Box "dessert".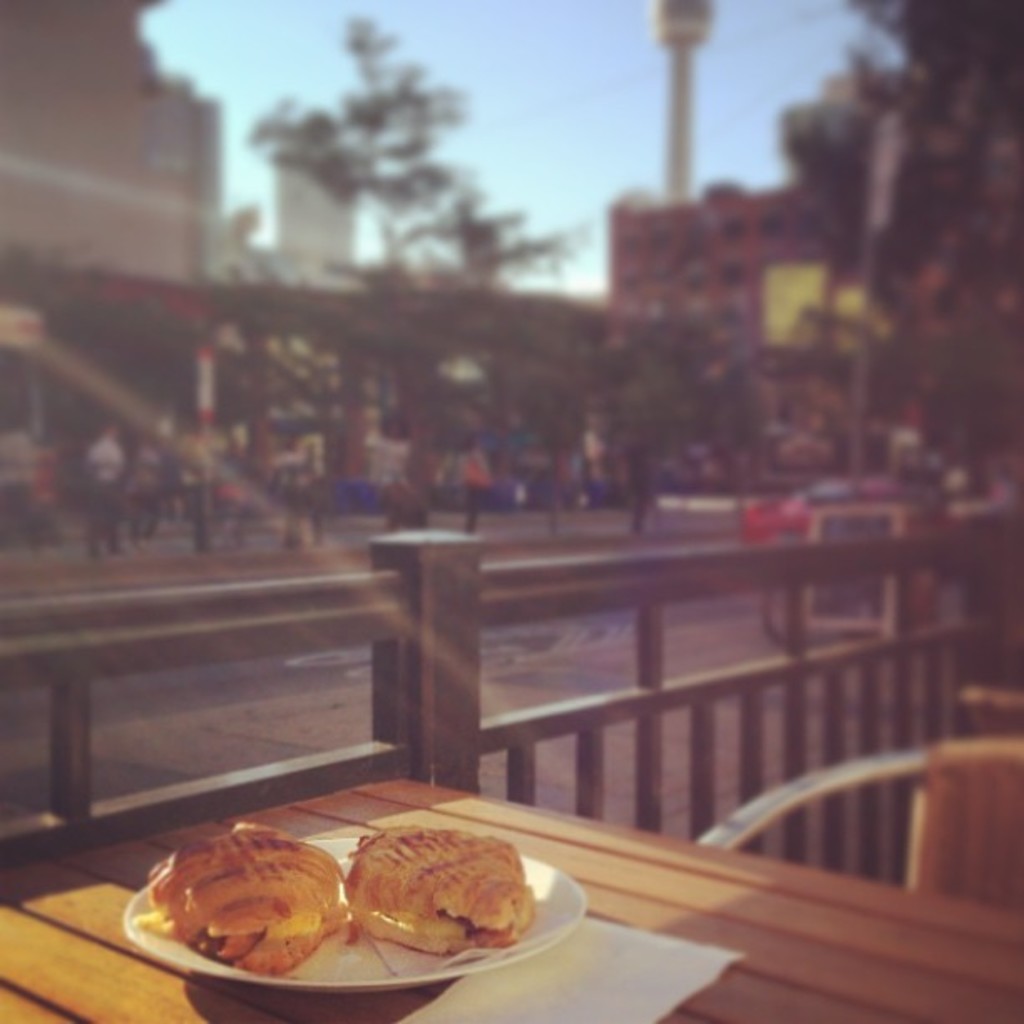
122 837 340 1001.
